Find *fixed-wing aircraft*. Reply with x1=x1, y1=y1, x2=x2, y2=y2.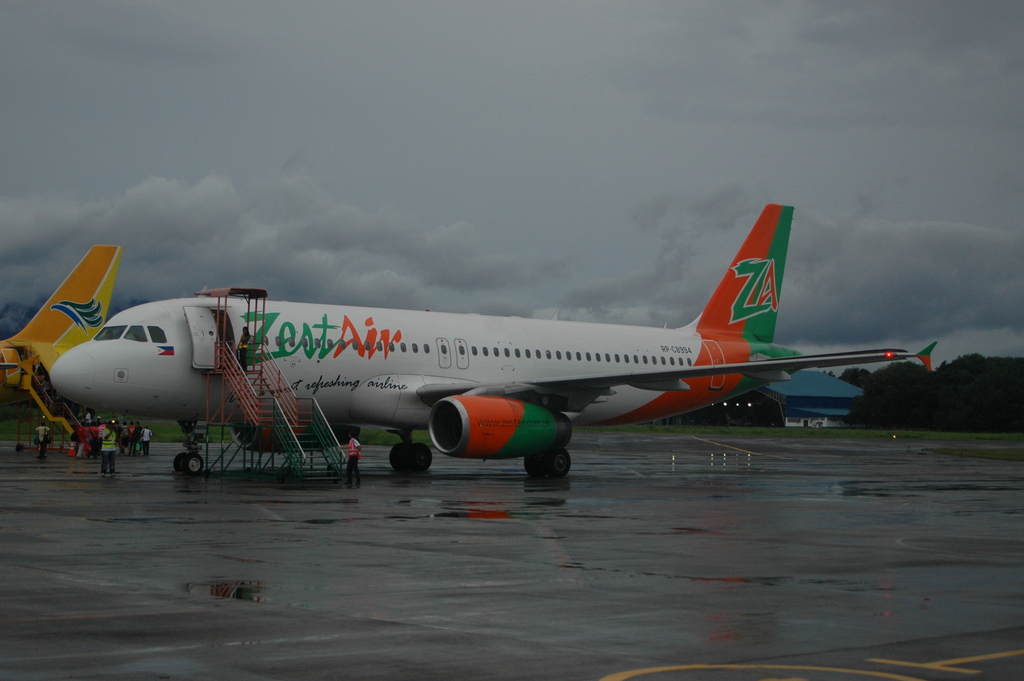
x1=0, y1=245, x2=120, y2=437.
